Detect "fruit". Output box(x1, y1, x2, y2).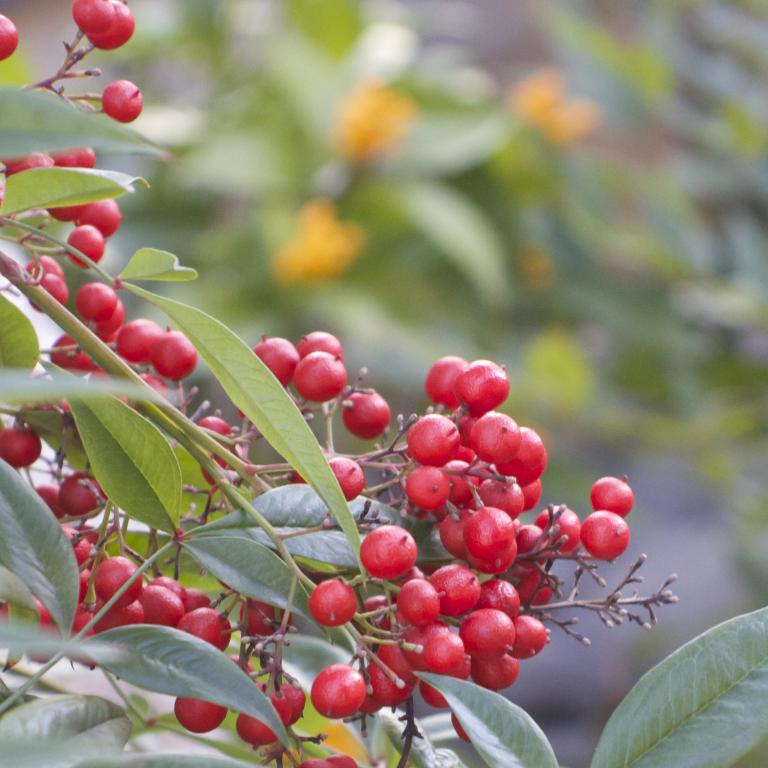
box(171, 697, 228, 734).
